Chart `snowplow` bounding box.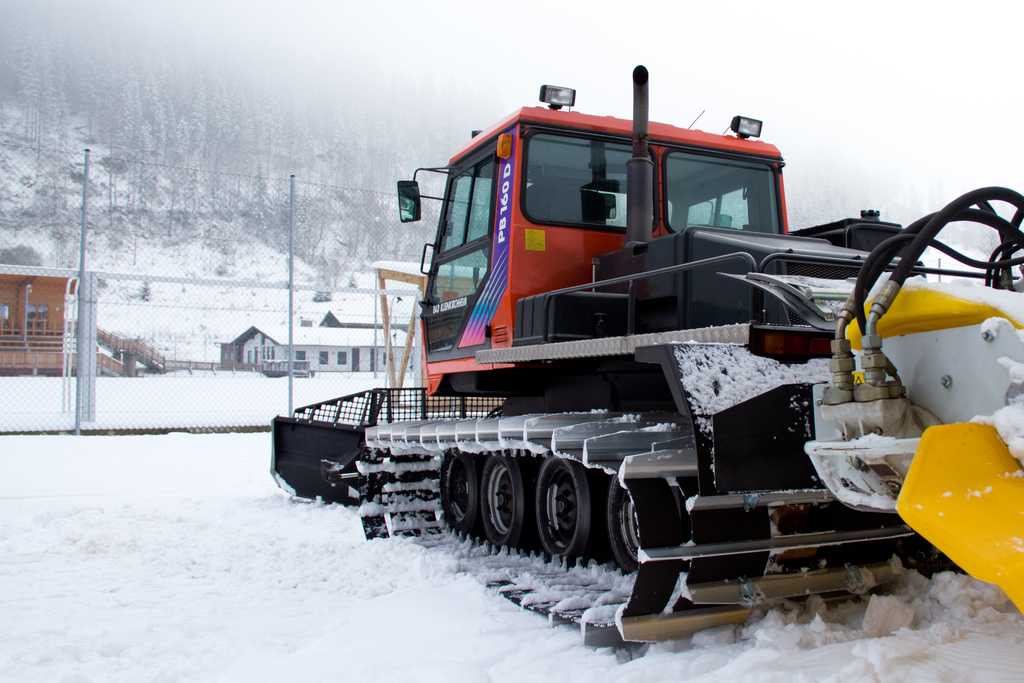
Charted: {"left": 269, "top": 67, "right": 1023, "bottom": 668}.
